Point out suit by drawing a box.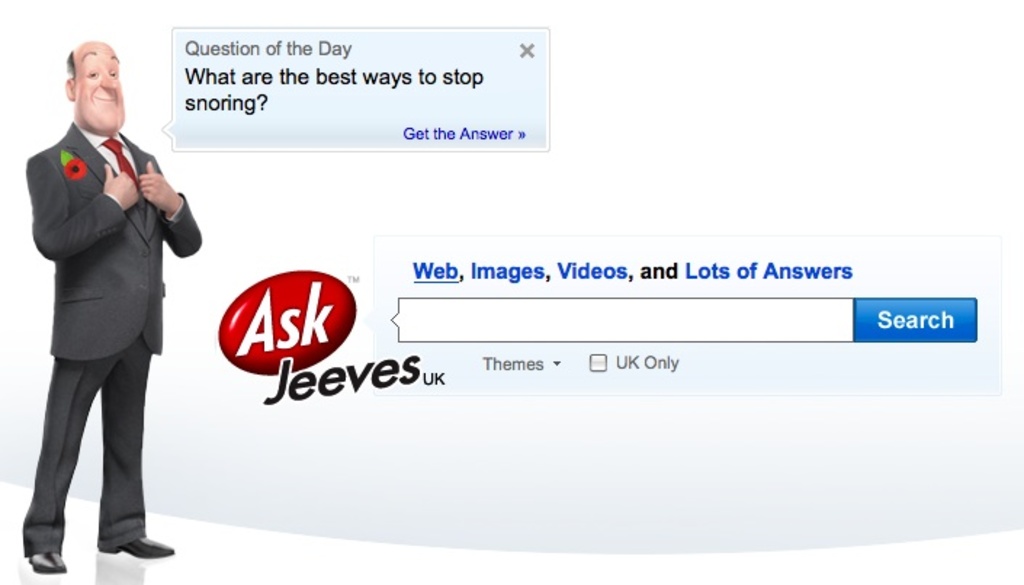
(left=25, top=87, right=179, bottom=562).
